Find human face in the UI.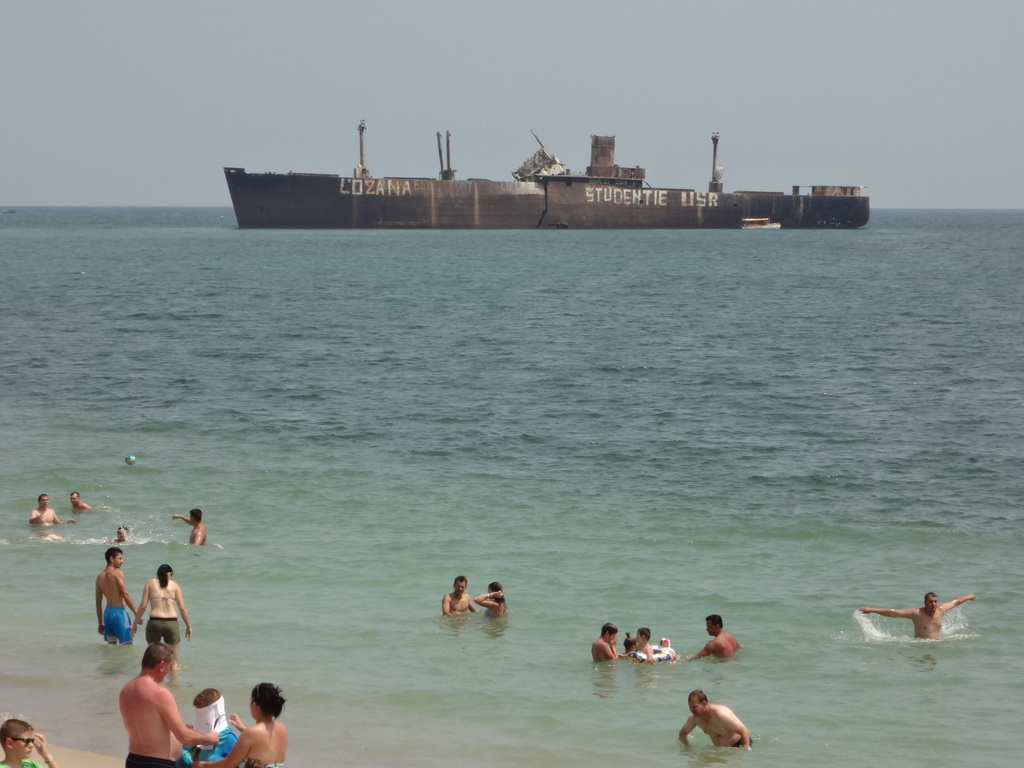
UI element at <bbox>687, 698, 701, 718</bbox>.
